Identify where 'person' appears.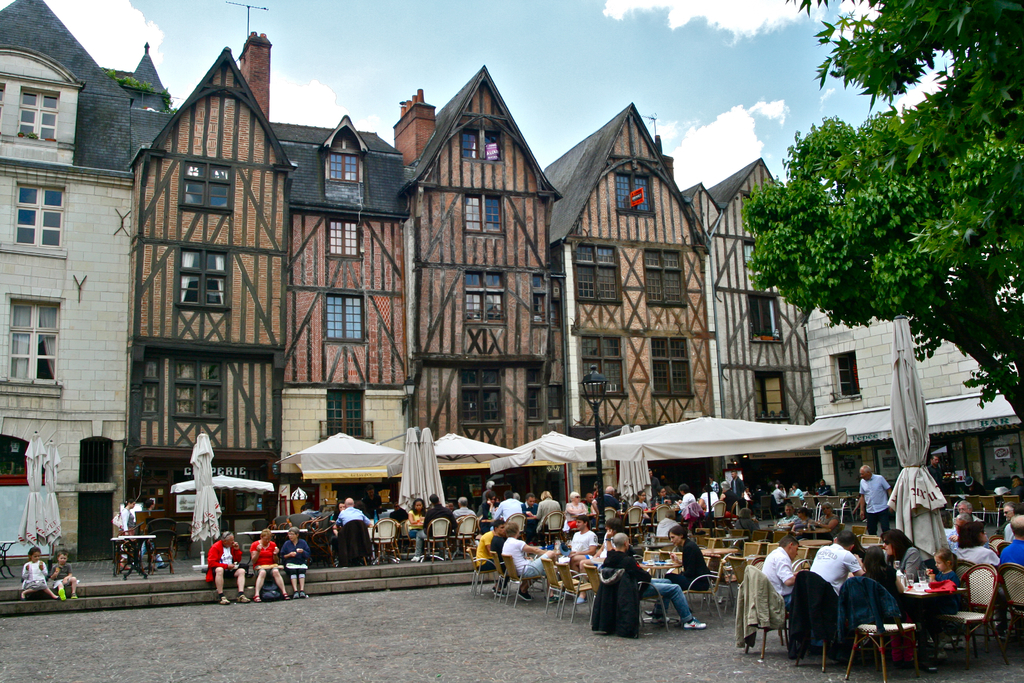
Appears at <box>920,547,959,583</box>.
